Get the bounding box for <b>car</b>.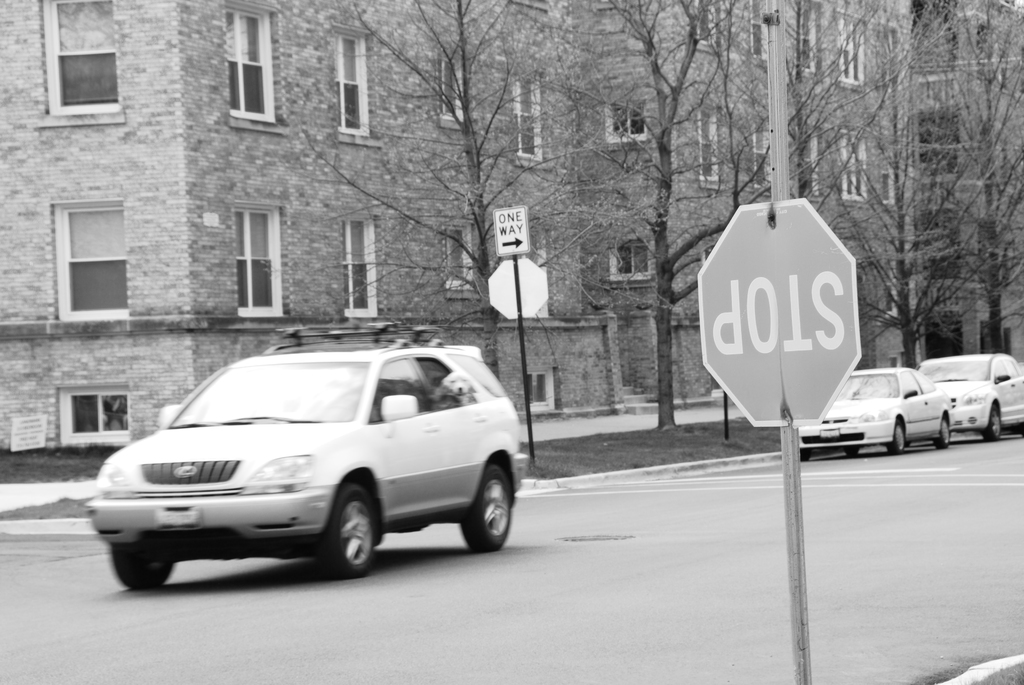
detection(922, 349, 1023, 446).
